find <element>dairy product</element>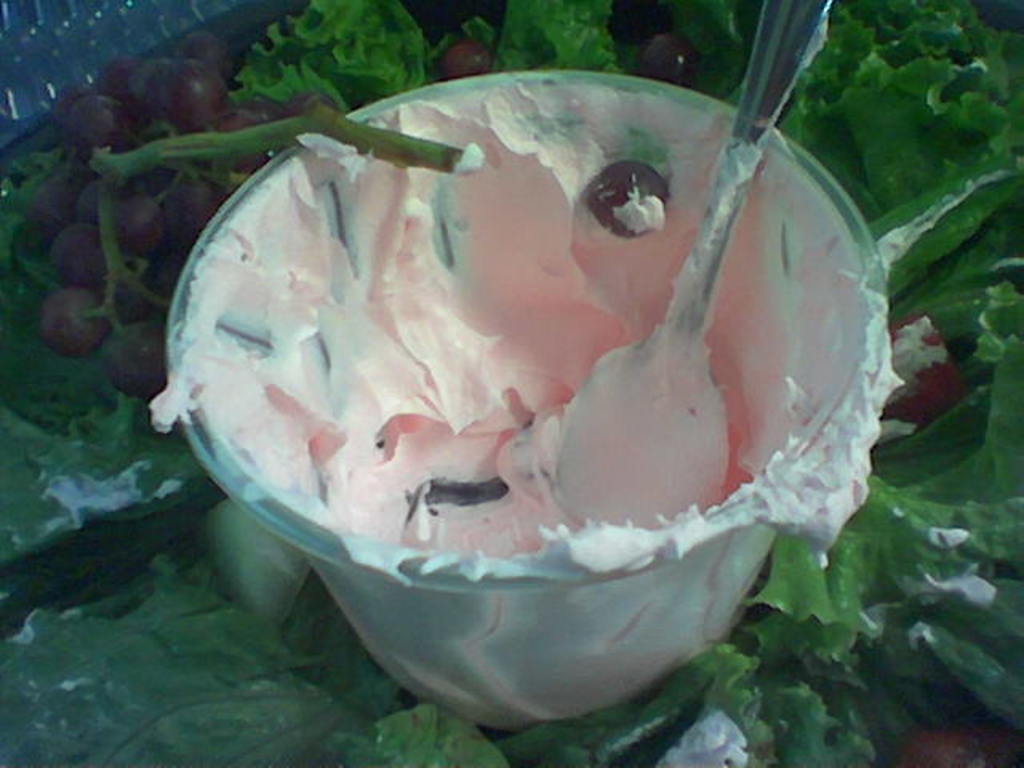
x1=192 y1=94 x2=859 y2=571
